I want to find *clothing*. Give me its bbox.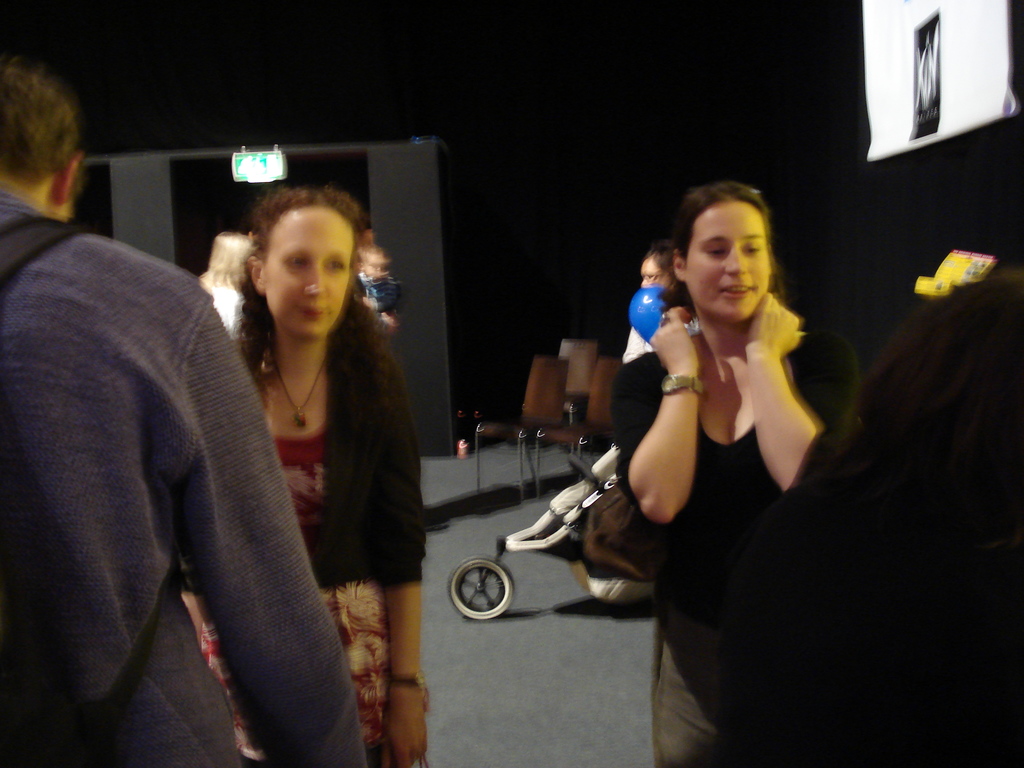
pyautogui.locateOnScreen(0, 176, 365, 767).
